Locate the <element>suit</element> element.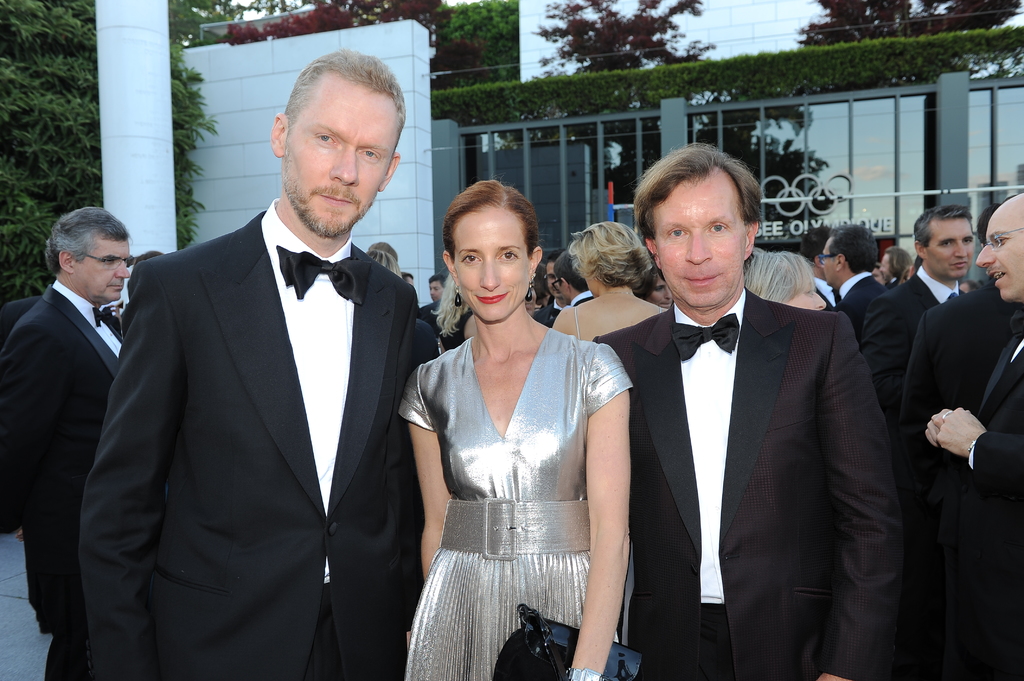
Element bbox: 87,102,438,676.
